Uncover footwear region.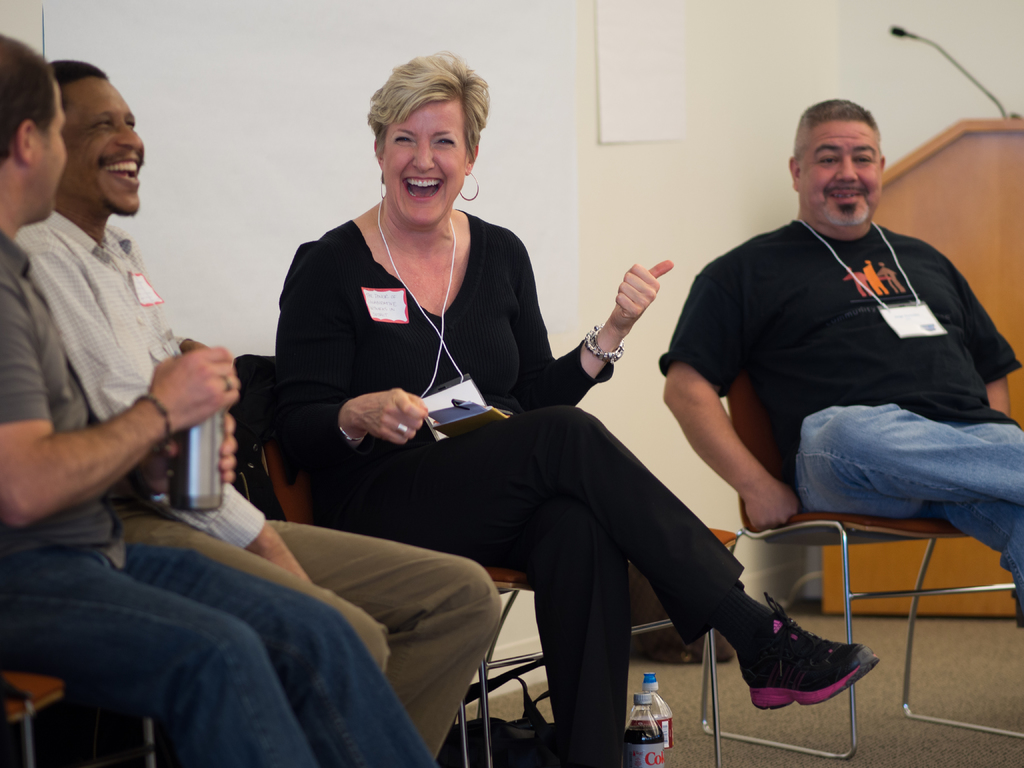
Uncovered: <region>726, 610, 879, 724</region>.
